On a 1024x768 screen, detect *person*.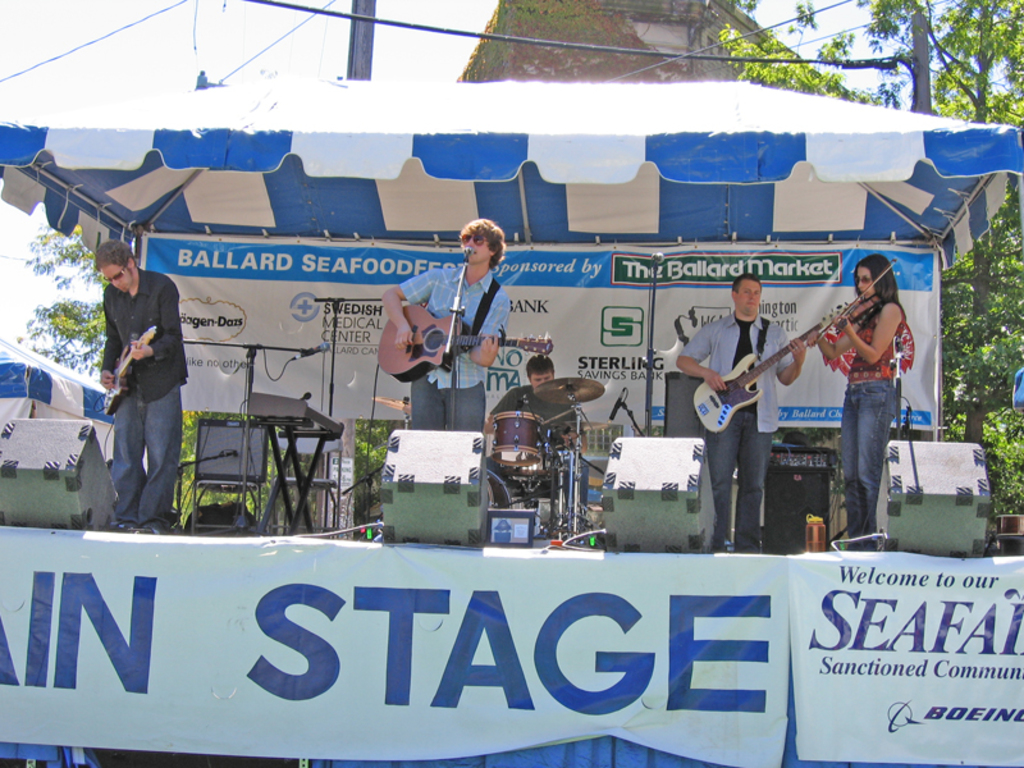
803,256,905,541.
